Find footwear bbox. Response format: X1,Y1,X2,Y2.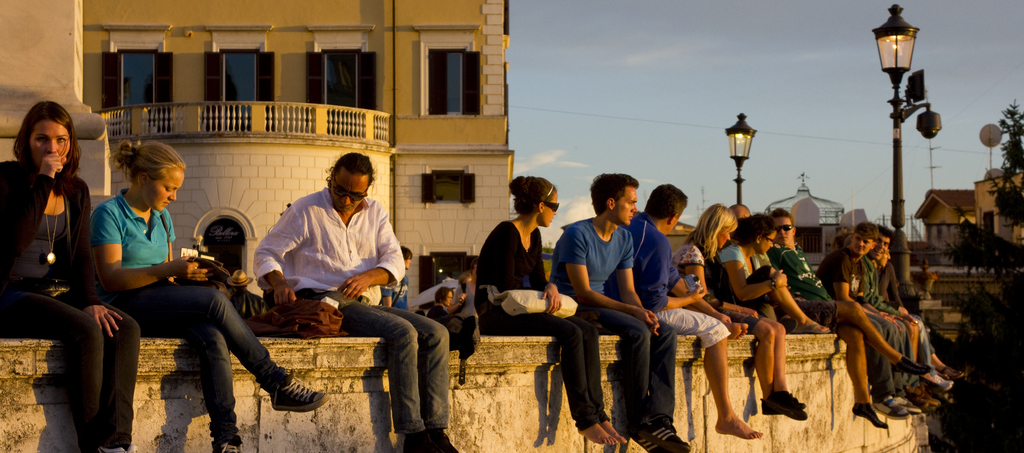
397,426,435,452.
